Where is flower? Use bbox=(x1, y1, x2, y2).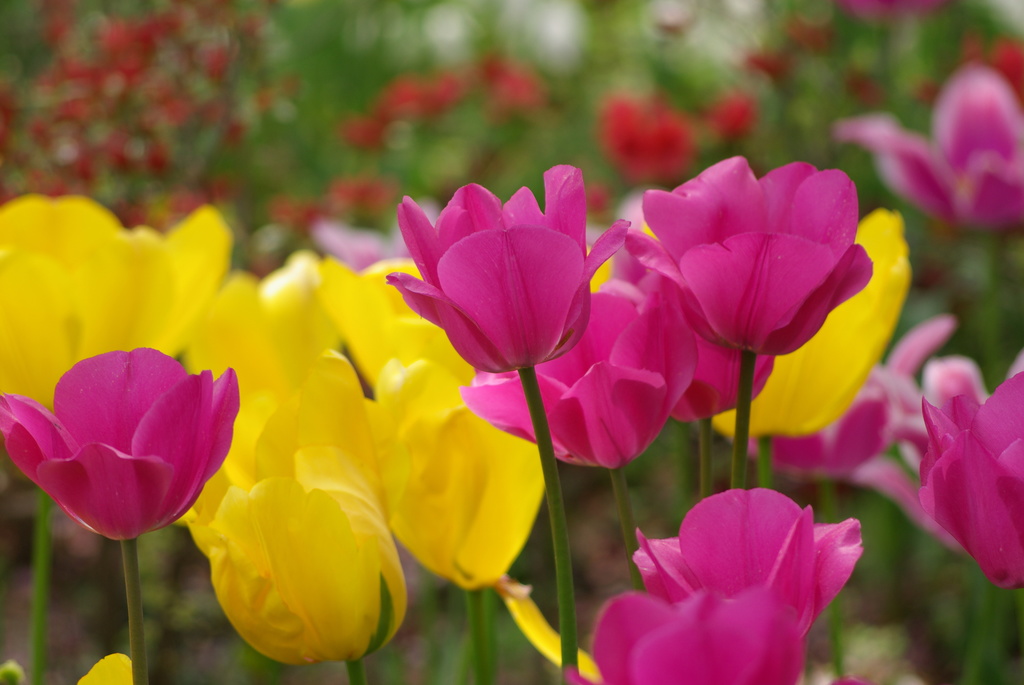
bbox=(589, 488, 866, 684).
